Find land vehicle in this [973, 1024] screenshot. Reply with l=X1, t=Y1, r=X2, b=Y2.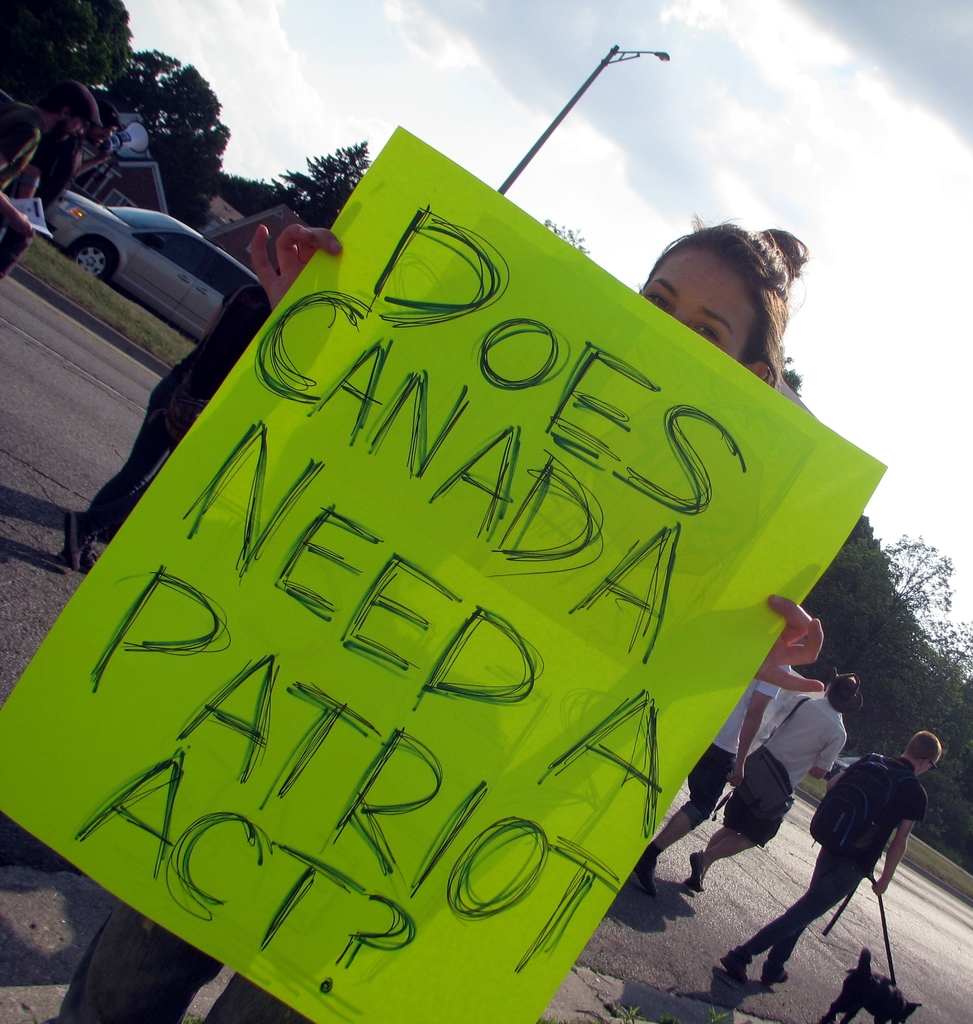
l=824, t=760, r=859, b=786.
